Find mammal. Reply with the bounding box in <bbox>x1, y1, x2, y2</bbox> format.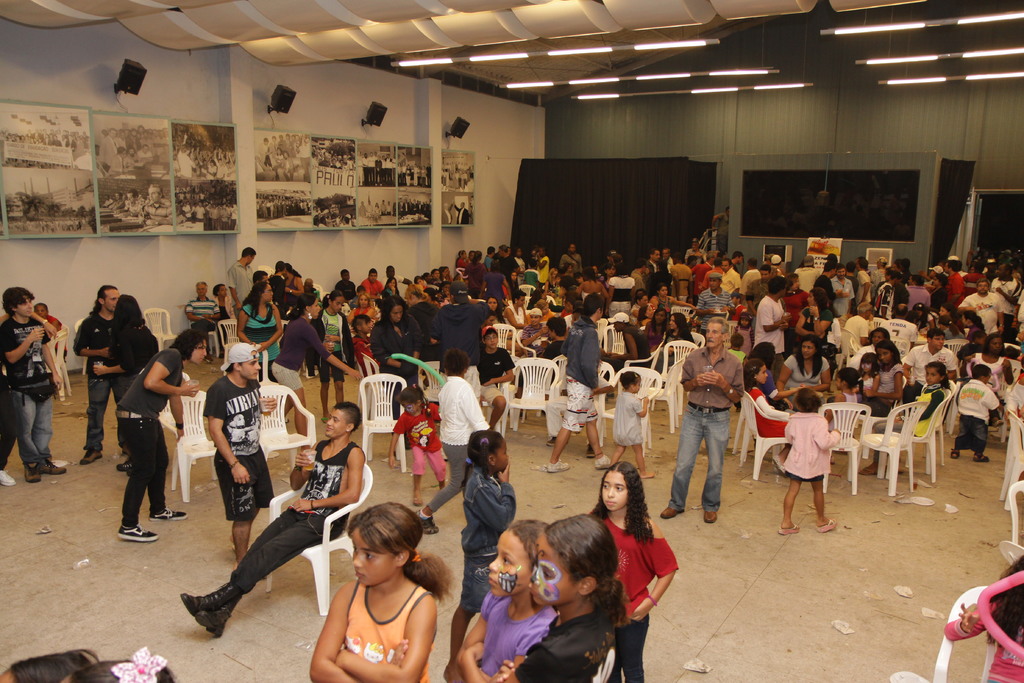
<bbox>115, 188, 143, 216</bbox>.
